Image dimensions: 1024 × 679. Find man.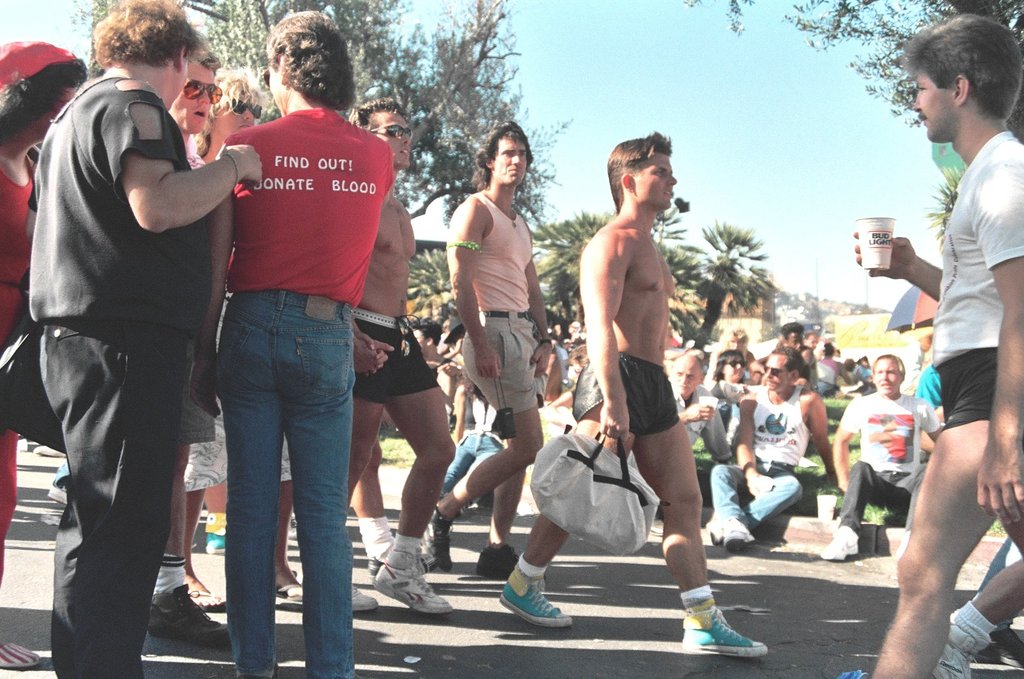
[x1=202, y1=10, x2=391, y2=676].
